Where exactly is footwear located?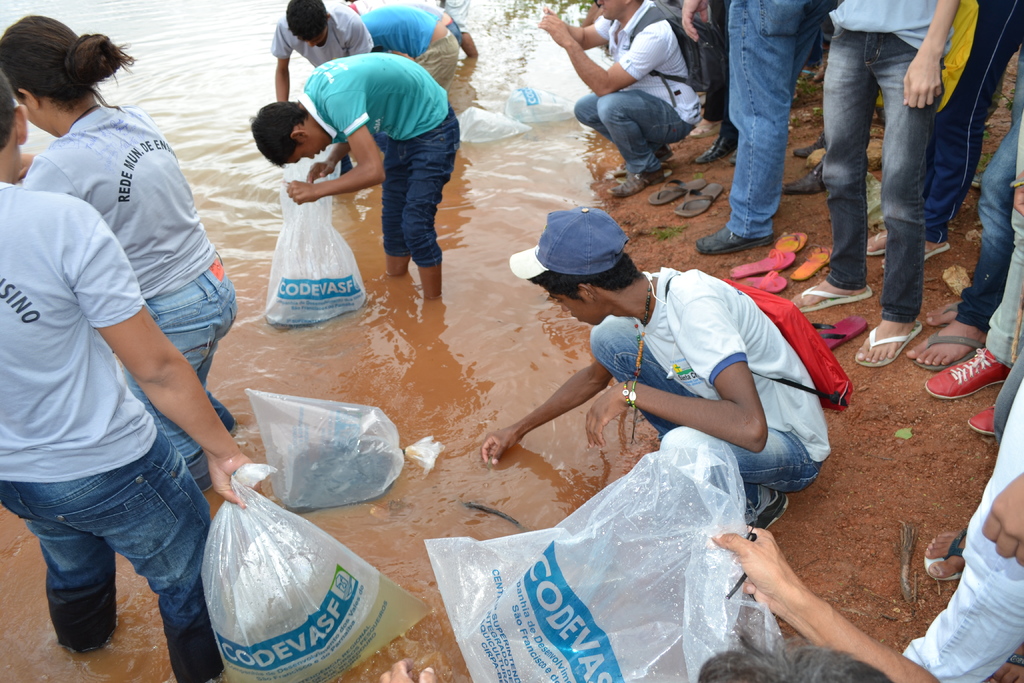
Its bounding box is (x1=861, y1=227, x2=887, y2=252).
